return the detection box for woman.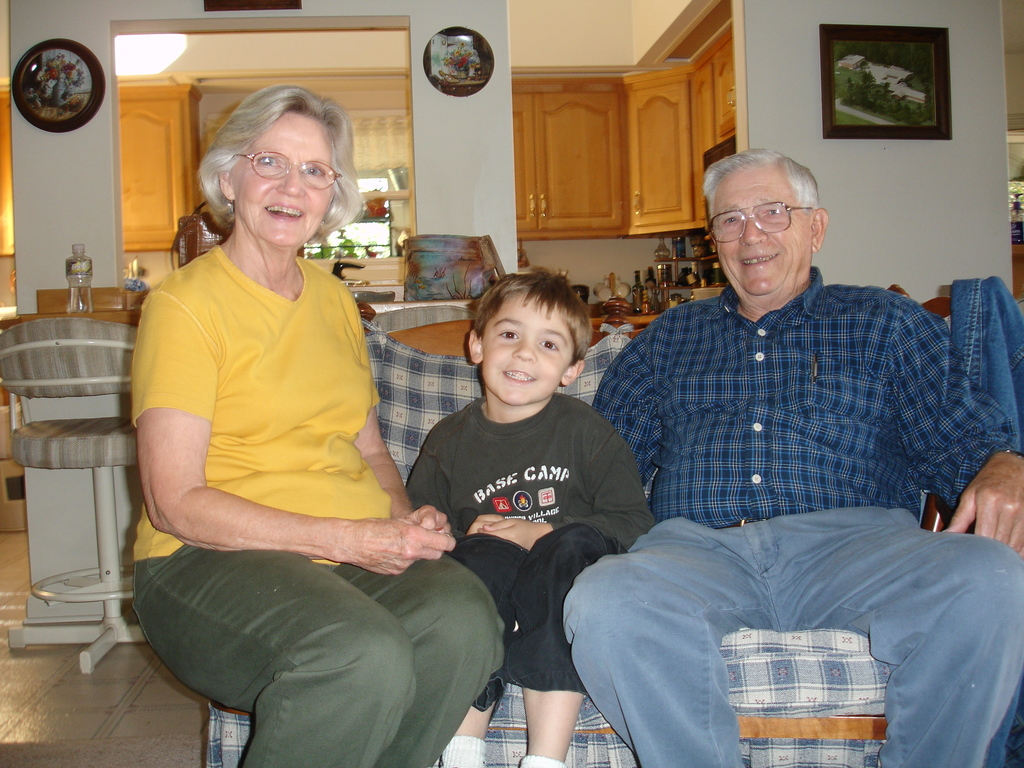
<bbox>127, 78, 482, 767</bbox>.
